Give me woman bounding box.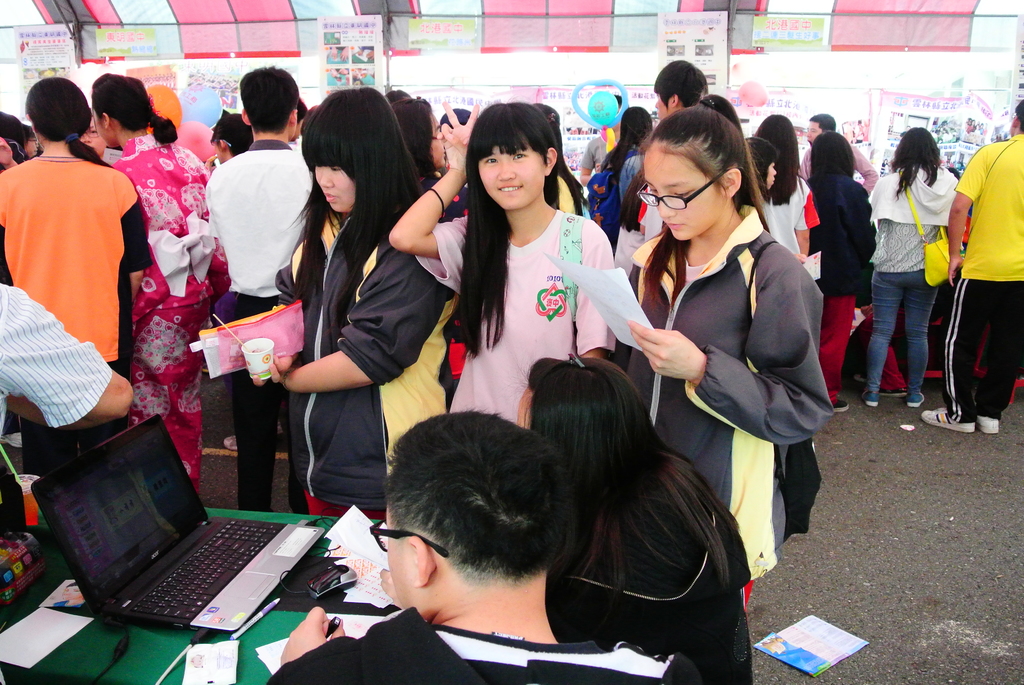
[x1=506, y1=353, x2=755, y2=684].
